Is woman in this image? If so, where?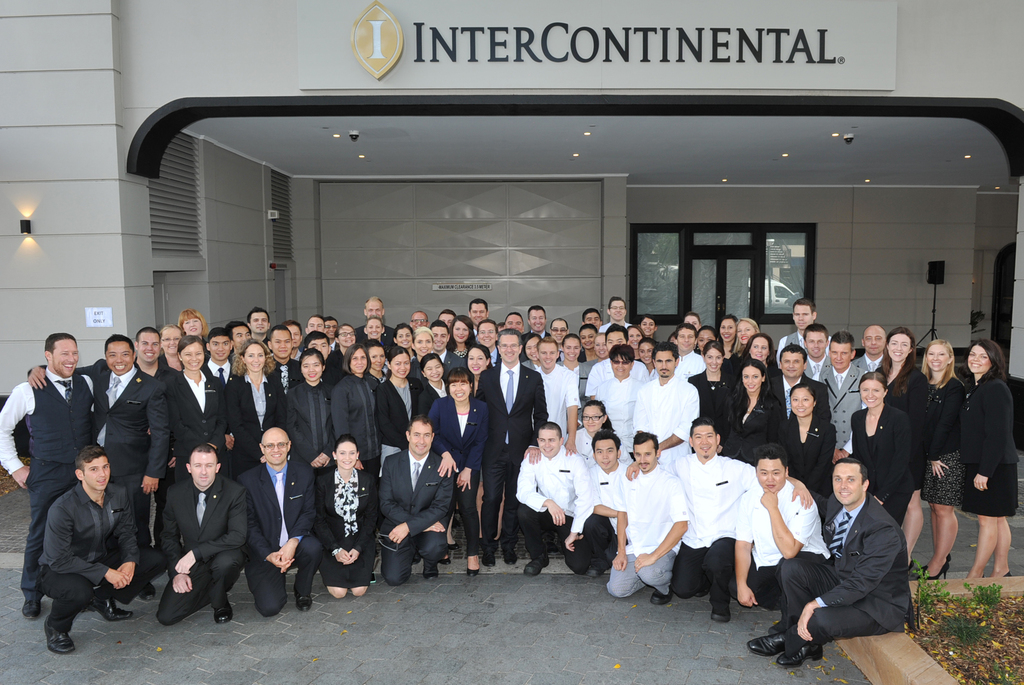
Yes, at box(364, 316, 384, 340).
